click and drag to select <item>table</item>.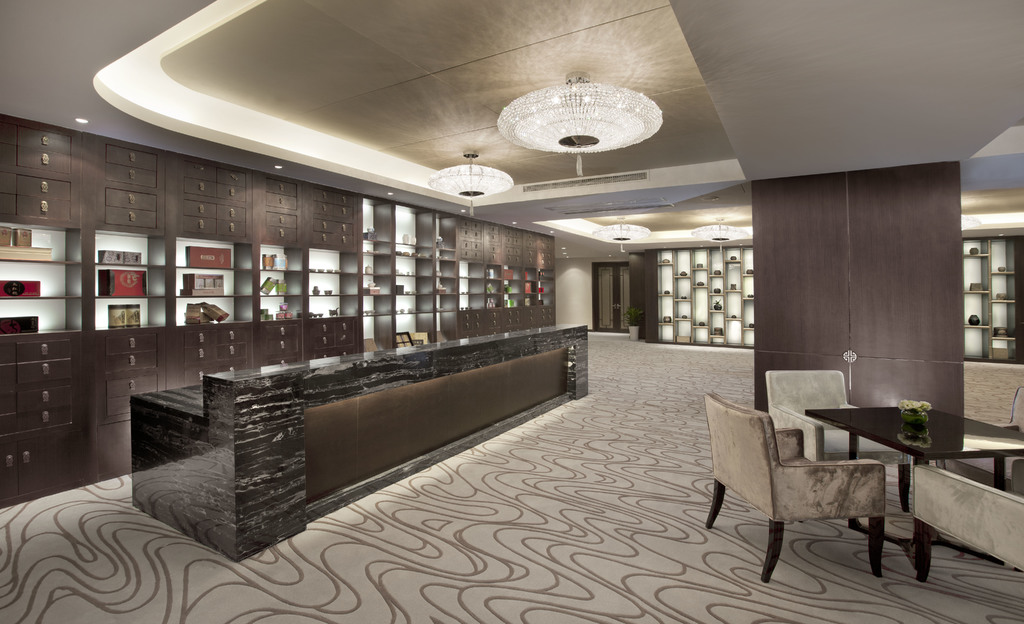
Selection: box=[851, 406, 1023, 595].
